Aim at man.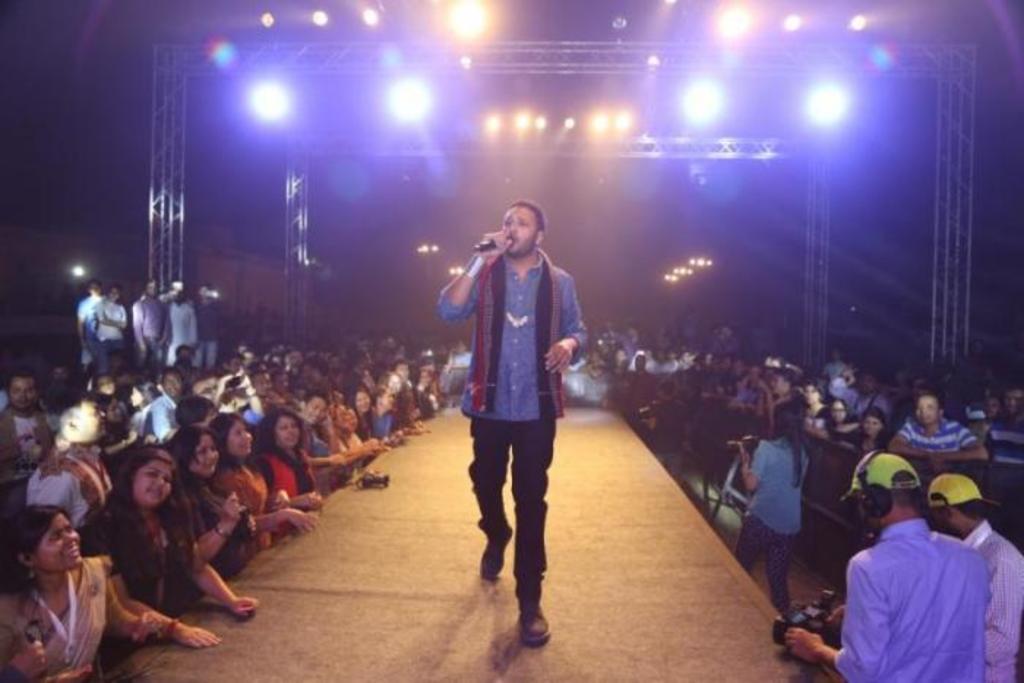
Aimed at pyautogui.locateOnScreen(139, 361, 184, 448).
